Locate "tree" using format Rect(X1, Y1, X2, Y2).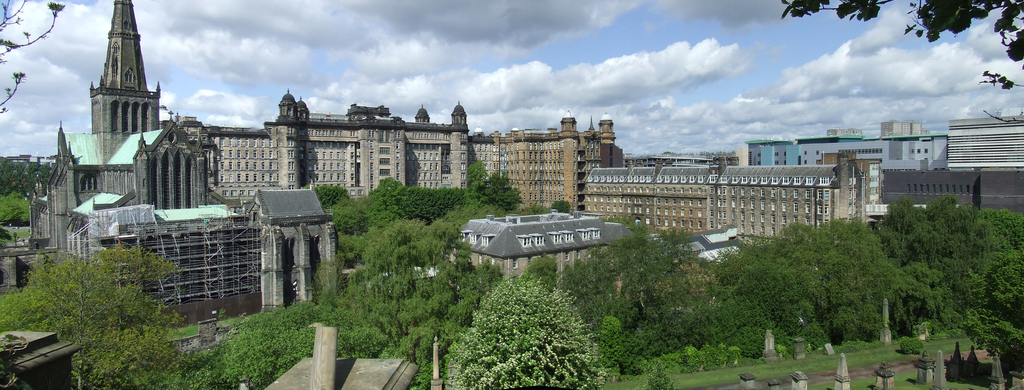
Rect(778, 0, 1023, 86).
